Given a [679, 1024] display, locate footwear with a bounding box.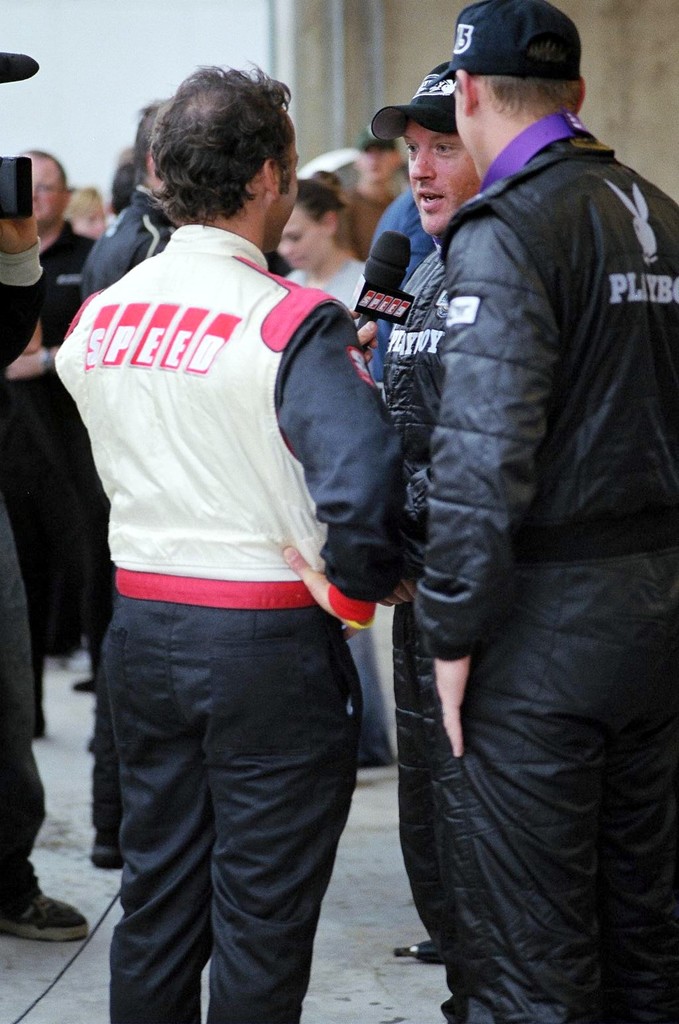
Located: [444,1002,462,1023].
